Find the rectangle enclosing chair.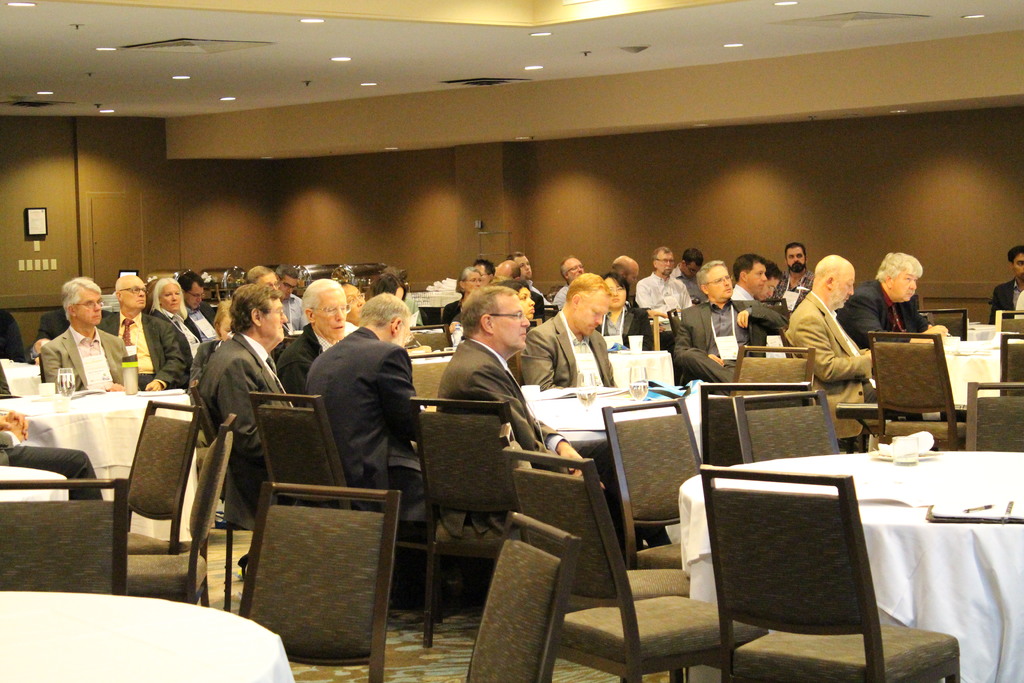
box(121, 399, 205, 557).
